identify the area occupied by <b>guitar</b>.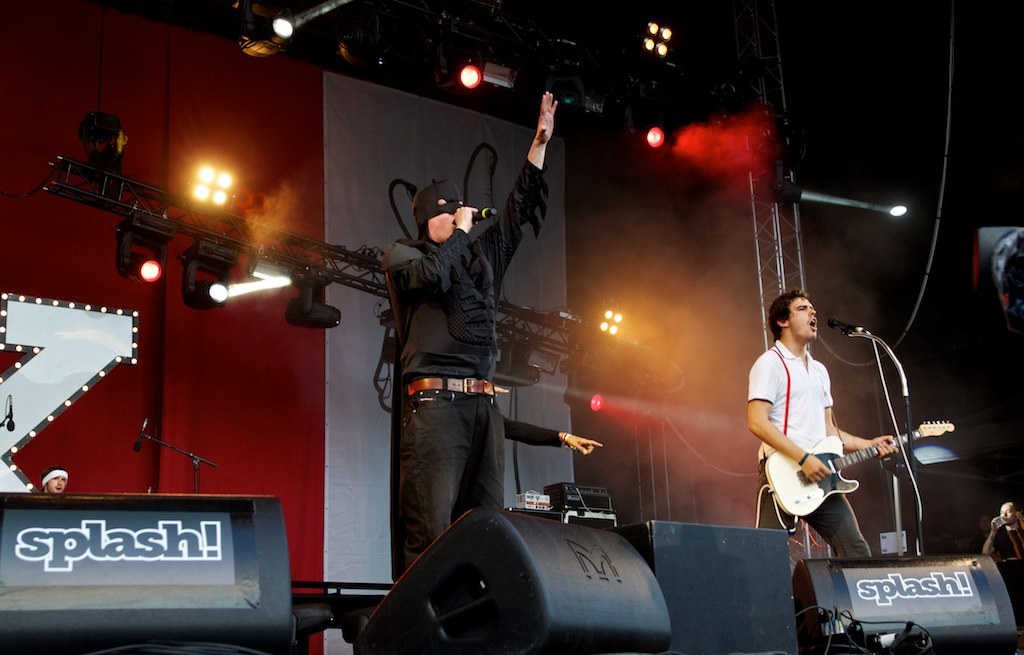
Area: select_region(750, 402, 929, 538).
